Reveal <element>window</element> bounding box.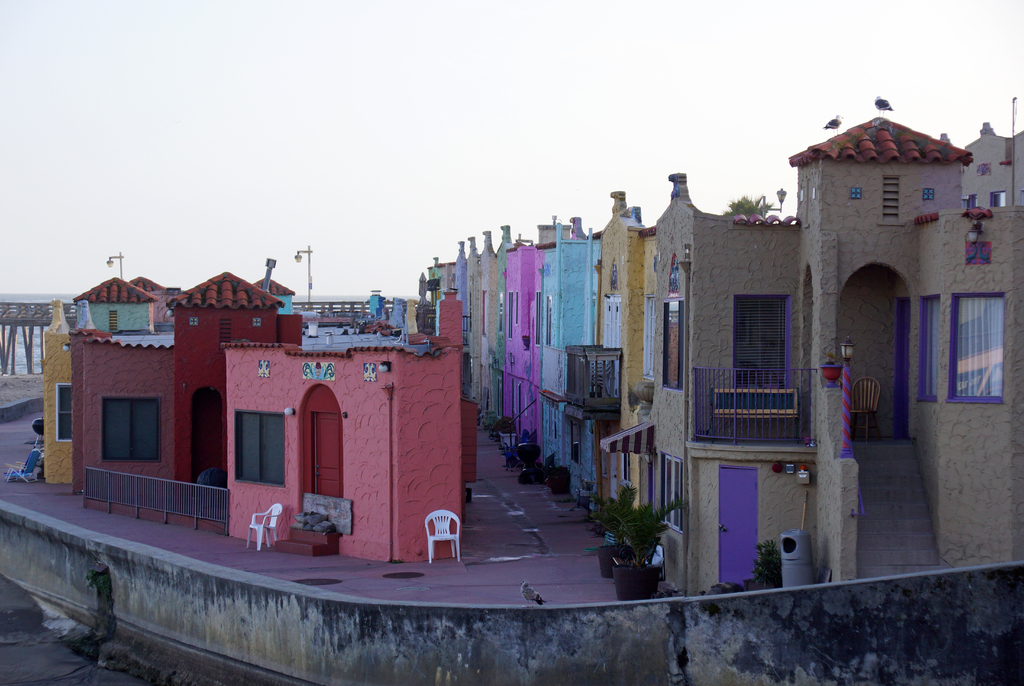
Revealed: (x1=220, y1=320, x2=229, y2=346).
